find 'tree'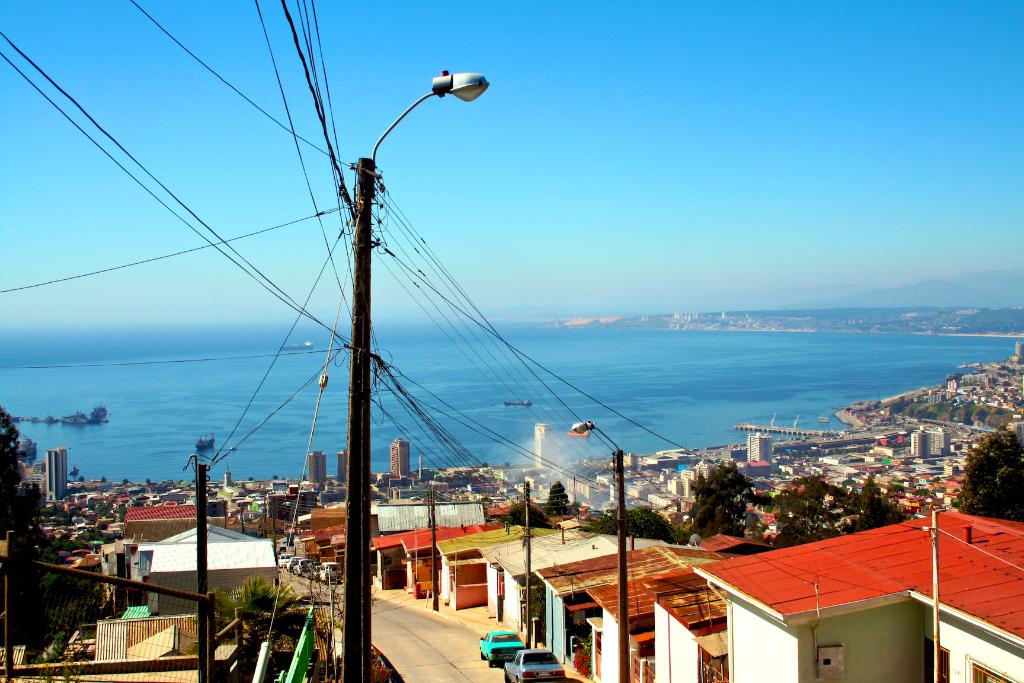
[x1=479, y1=459, x2=490, y2=471]
